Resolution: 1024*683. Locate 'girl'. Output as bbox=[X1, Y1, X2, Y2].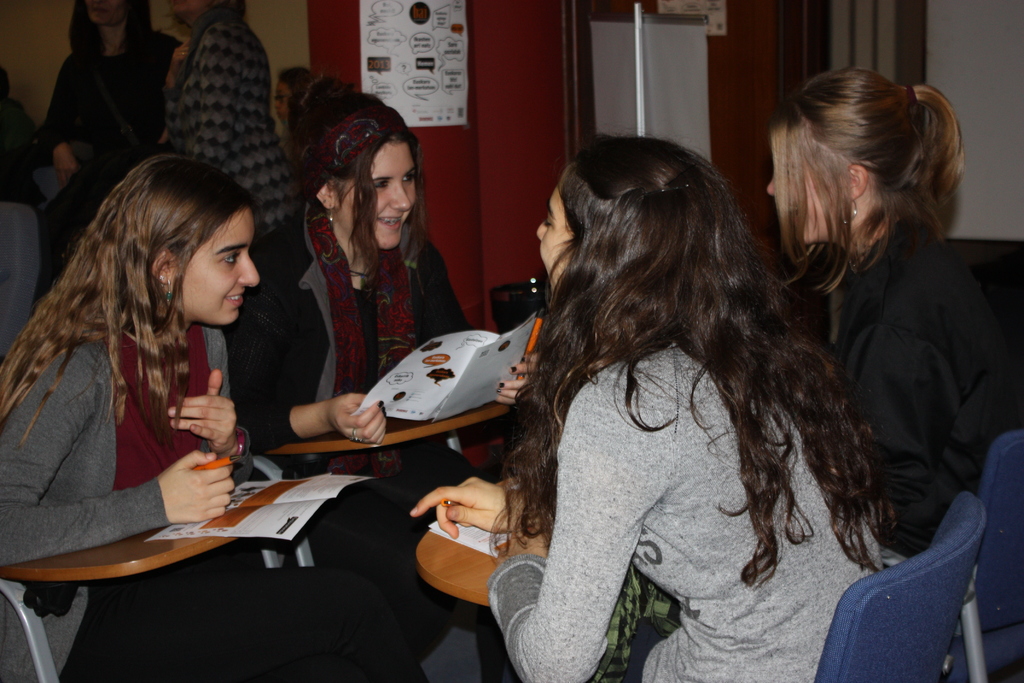
bbox=[237, 76, 536, 659].
